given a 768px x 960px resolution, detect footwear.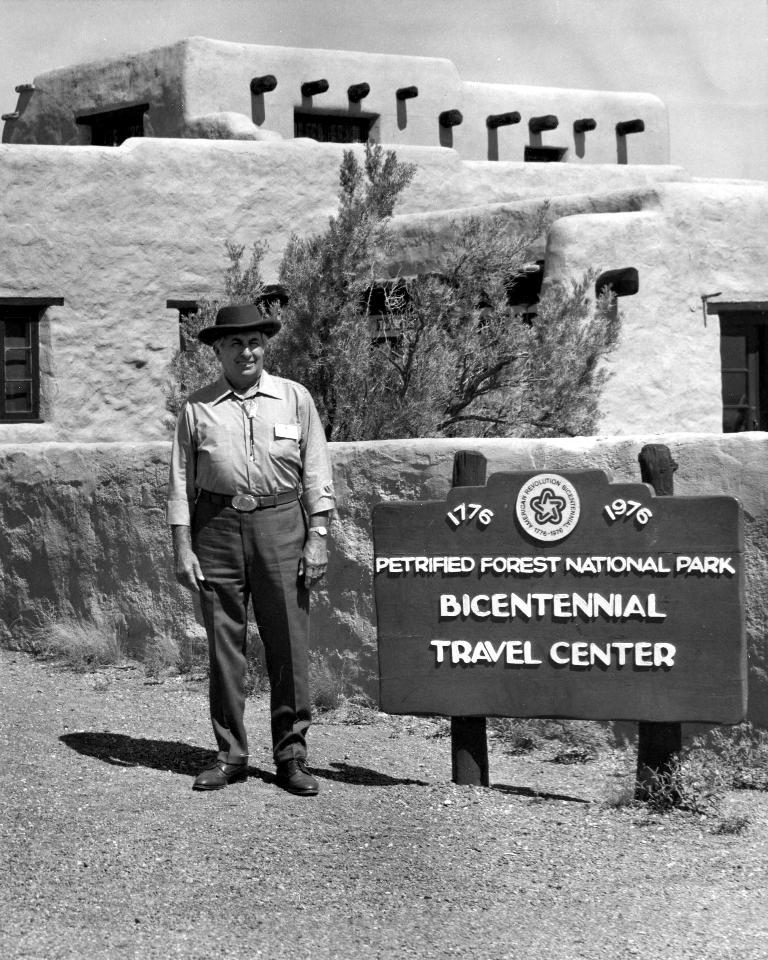
193:754:246:791.
